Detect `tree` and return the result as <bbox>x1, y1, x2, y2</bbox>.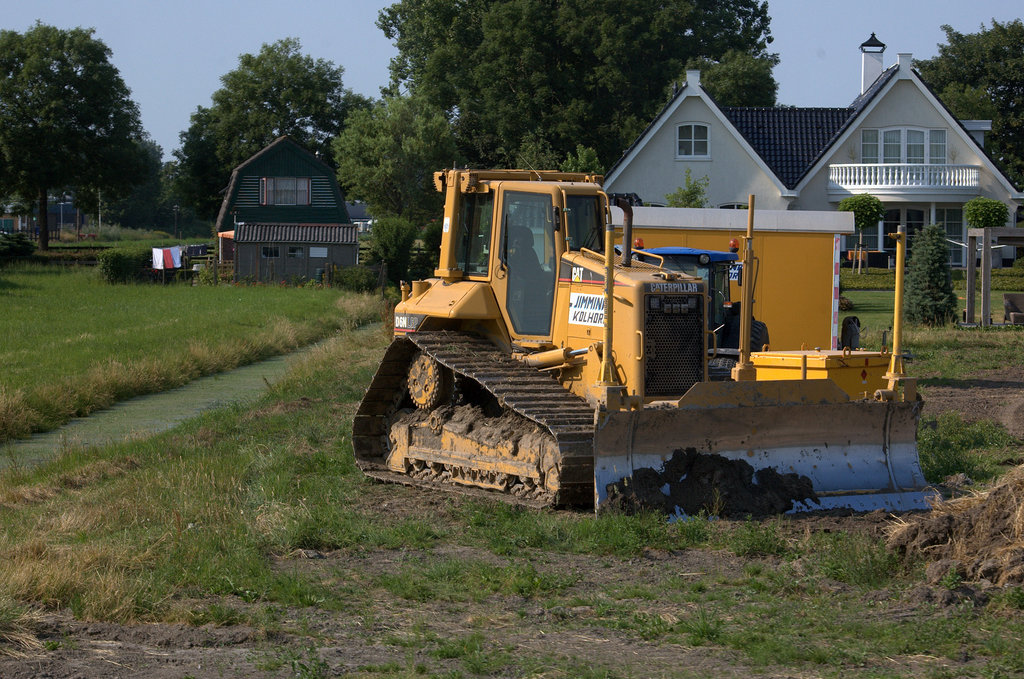
<bbox>161, 33, 374, 224</bbox>.
